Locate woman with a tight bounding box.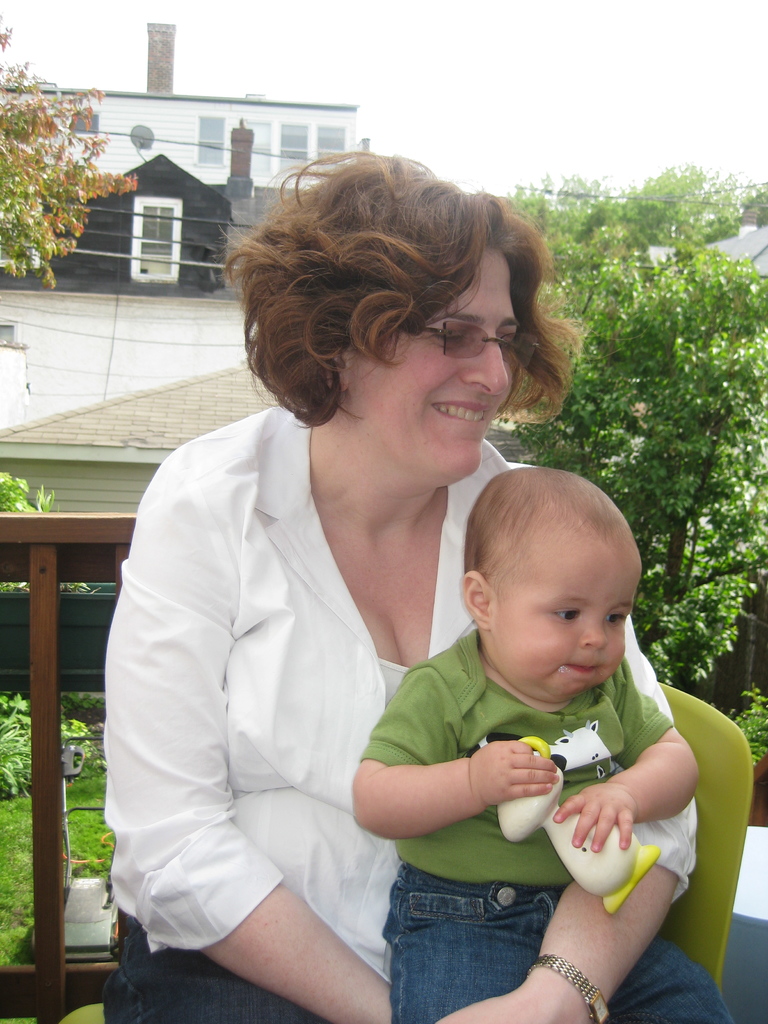
[left=92, top=179, right=691, bottom=1023].
